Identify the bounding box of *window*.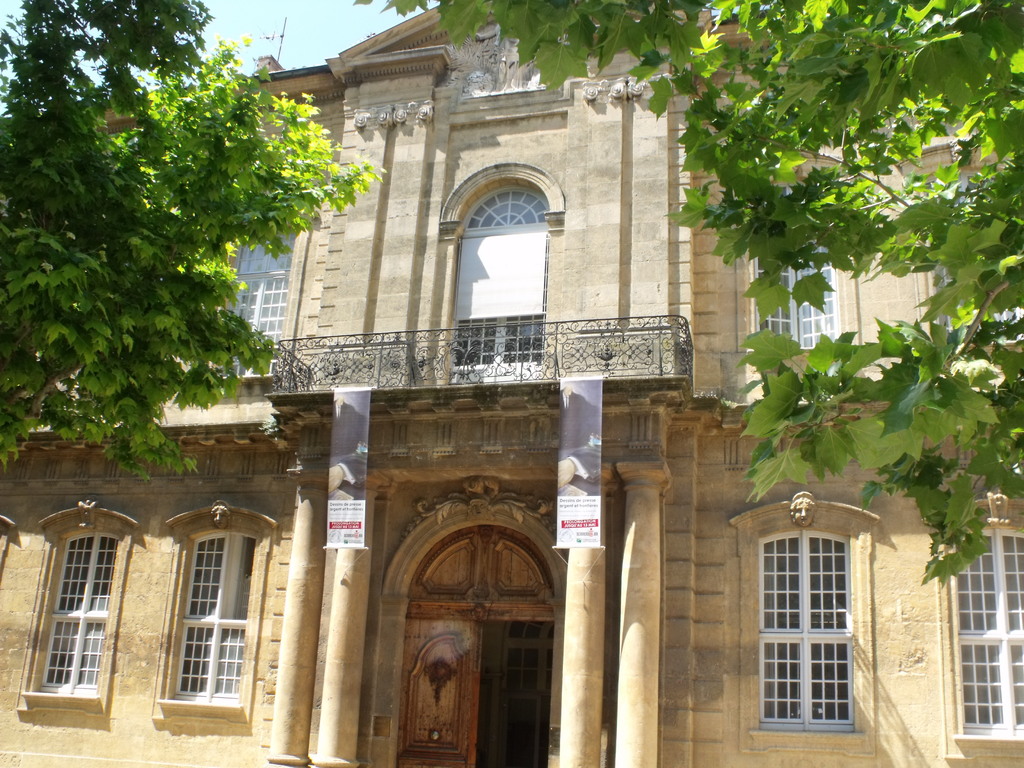
rect(170, 527, 260, 708).
